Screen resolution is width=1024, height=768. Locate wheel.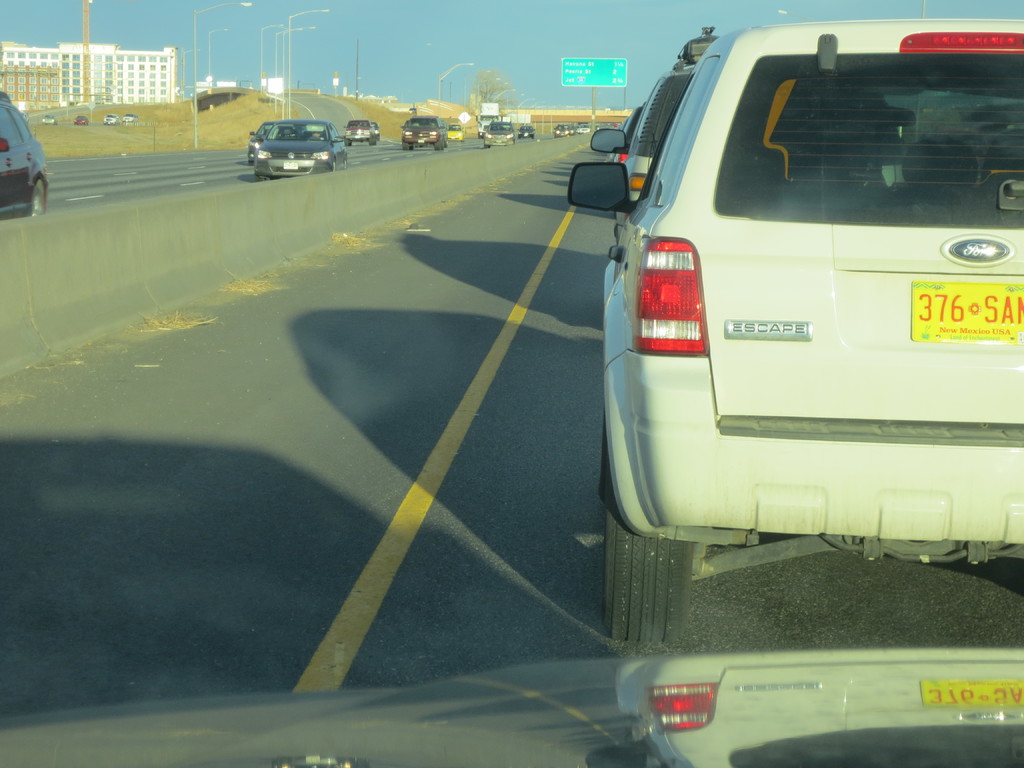
region(399, 143, 405, 151).
